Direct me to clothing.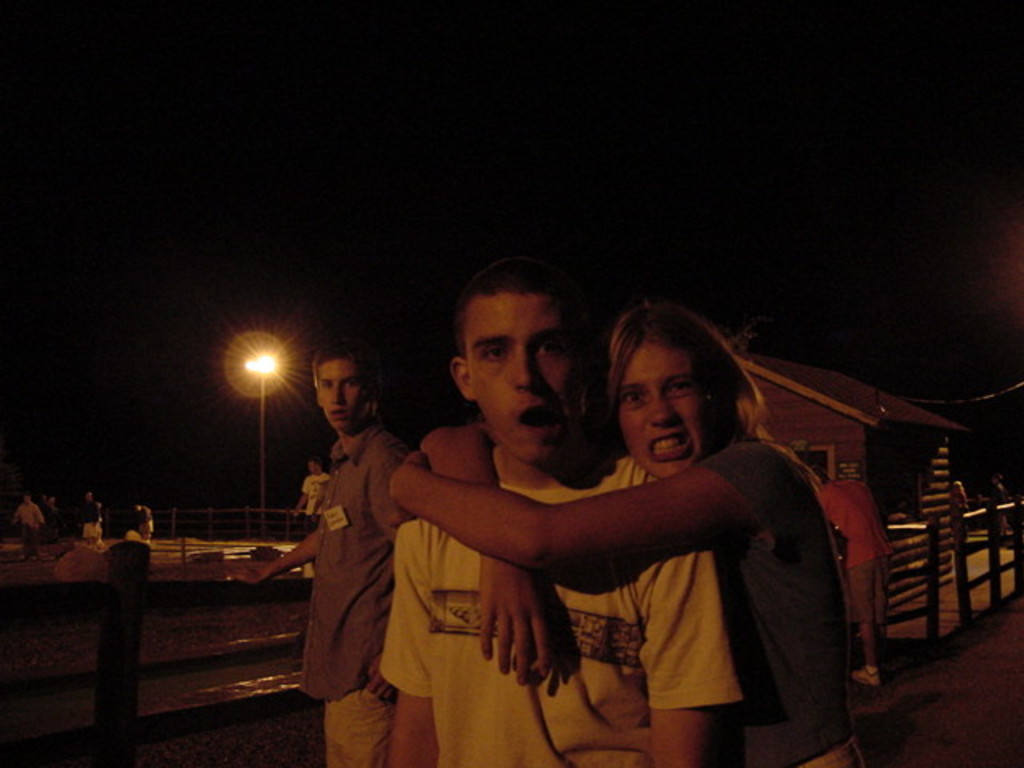
Direction: region(77, 504, 101, 542).
